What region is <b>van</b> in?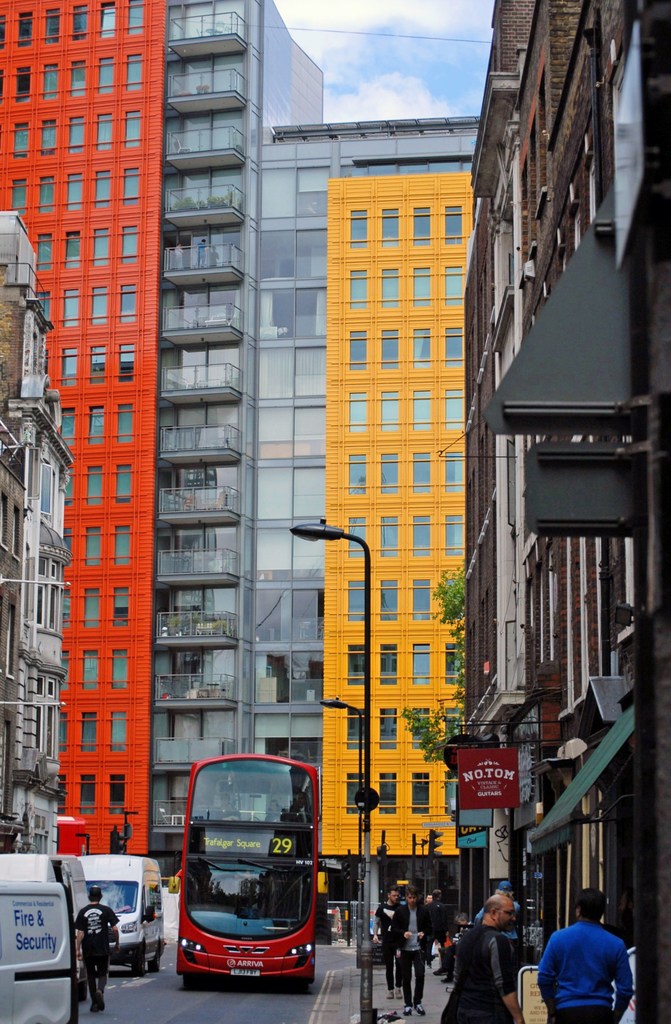
[74,852,167,979].
